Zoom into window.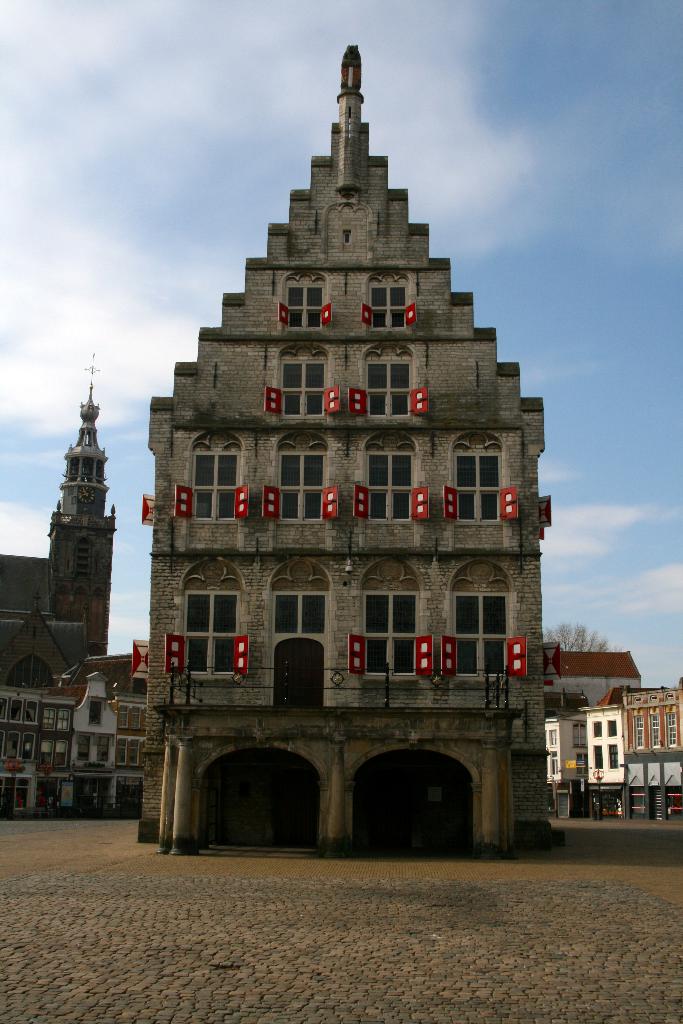
Zoom target: x1=443, y1=559, x2=527, y2=678.
